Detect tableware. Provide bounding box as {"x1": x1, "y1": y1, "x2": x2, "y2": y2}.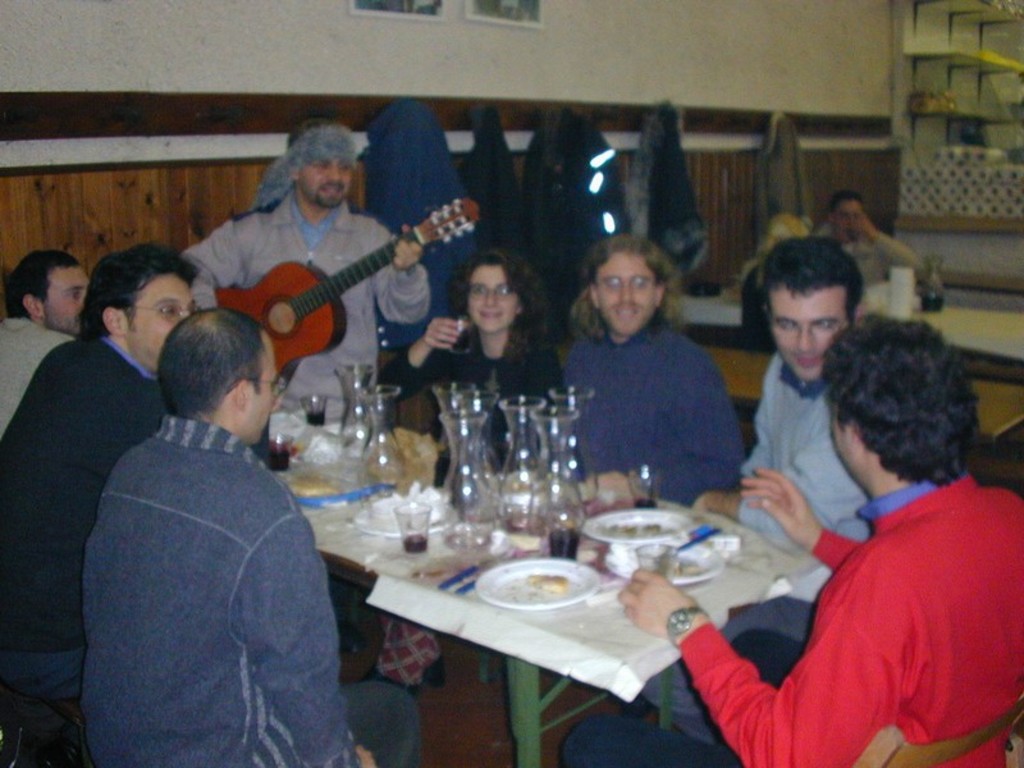
{"x1": 623, "y1": 465, "x2": 658, "y2": 504}.
